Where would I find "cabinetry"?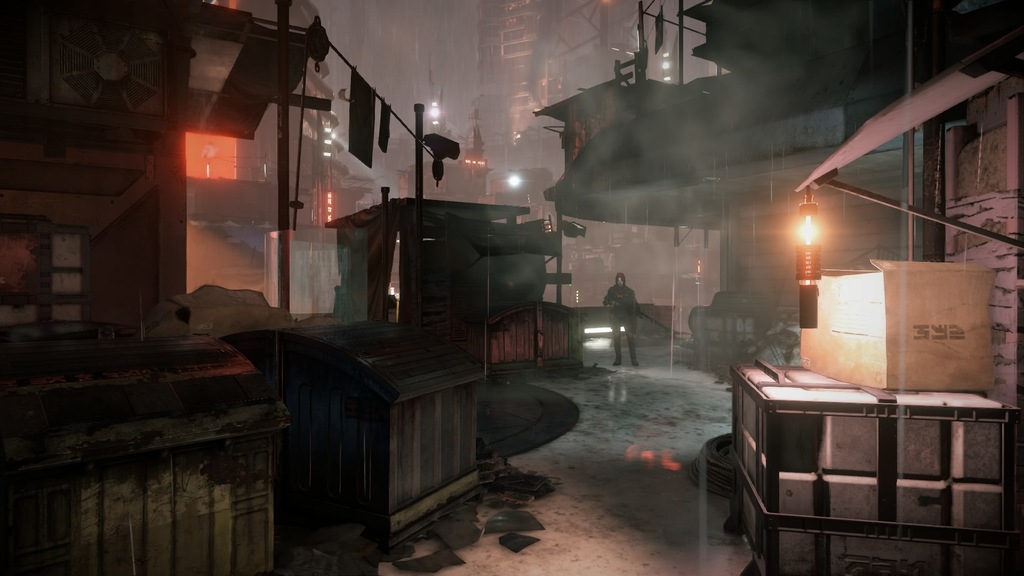
At Rect(218, 320, 484, 566).
